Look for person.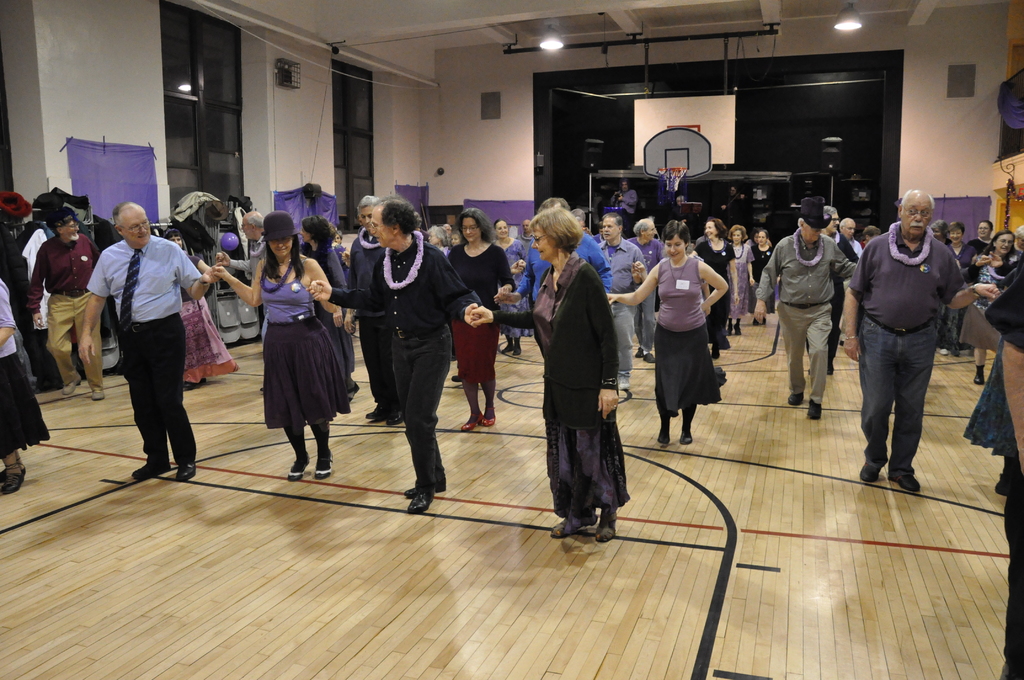
Found: bbox=[79, 198, 225, 485].
